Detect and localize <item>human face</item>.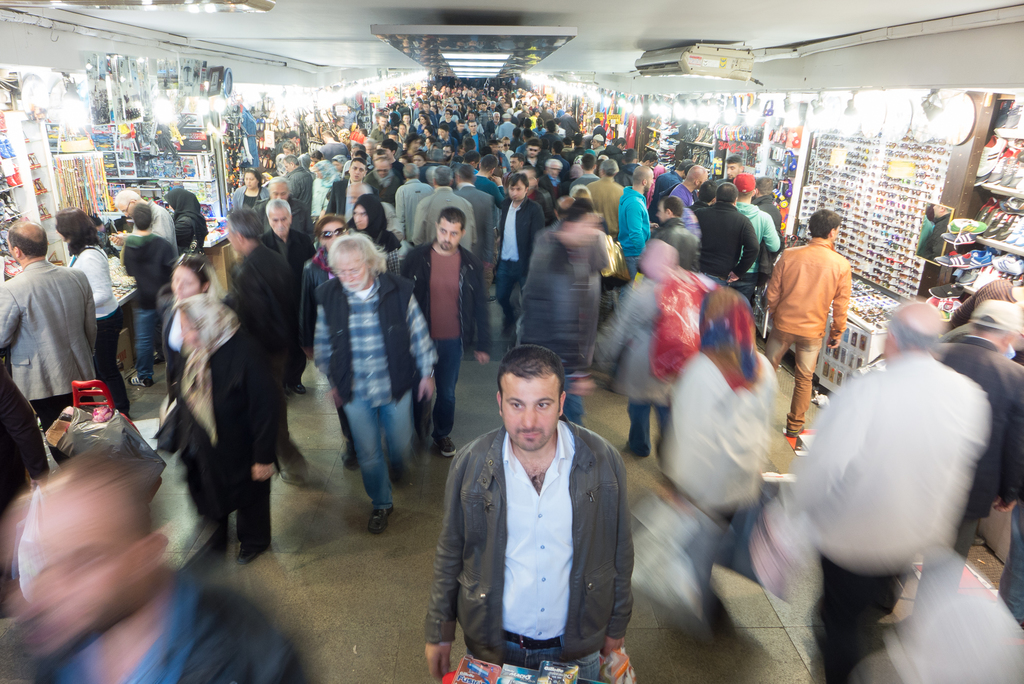
Localized at bbox=[435, 220, 460, 252].
